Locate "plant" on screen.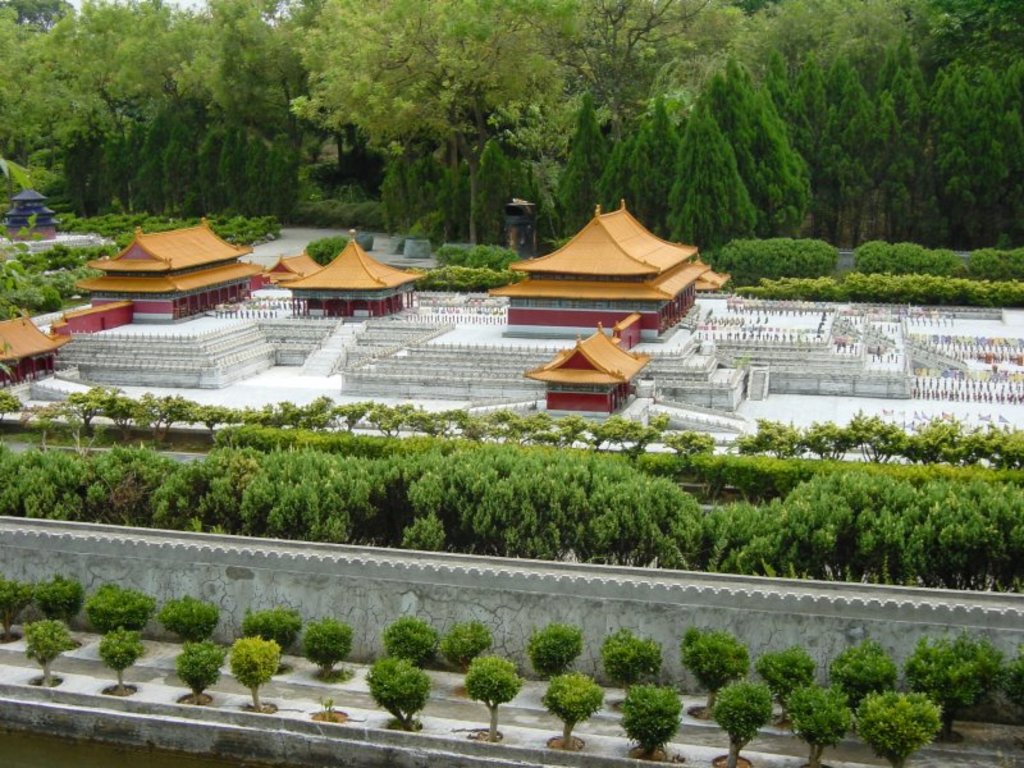
On screen at <region>712, 678, 773, 767</region>.
